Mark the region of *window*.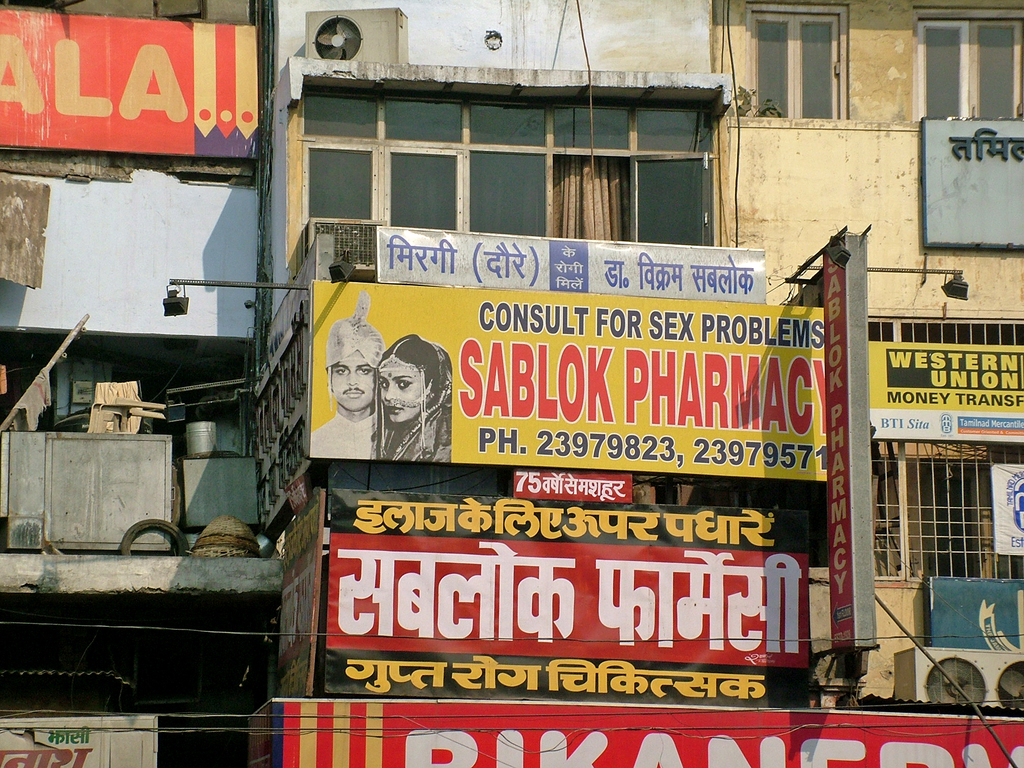
Region: x1=305, y1=59, x2=758, y2=255.
